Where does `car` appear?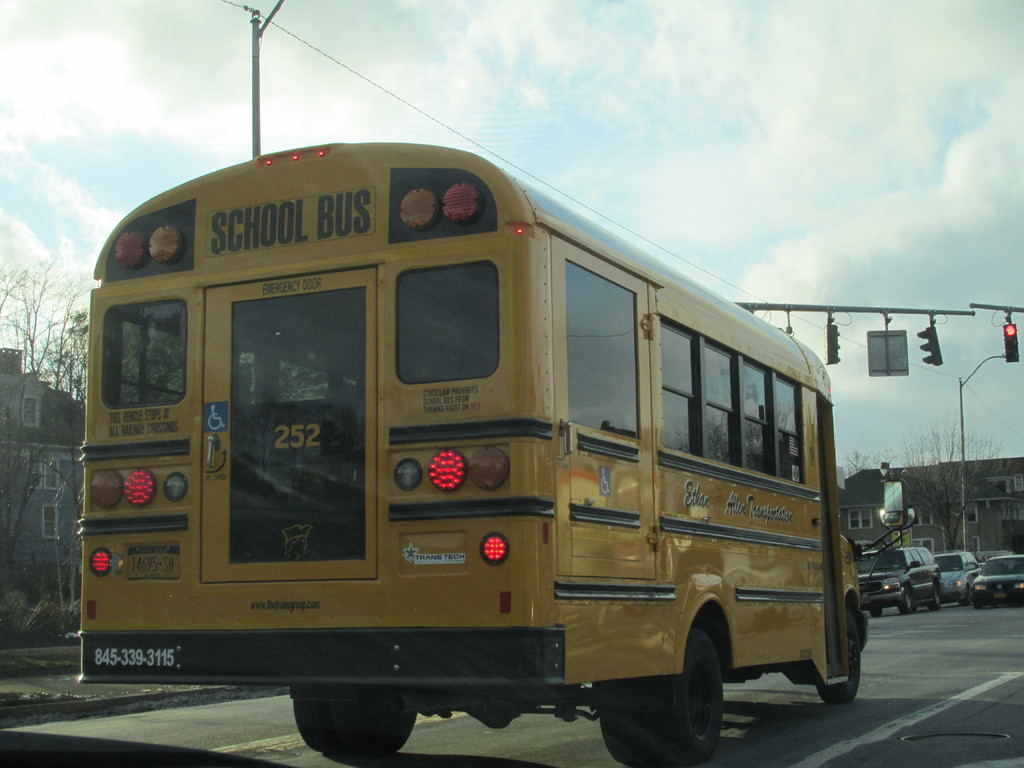
Appears at <region>854, 545, 944, 616</region>.
